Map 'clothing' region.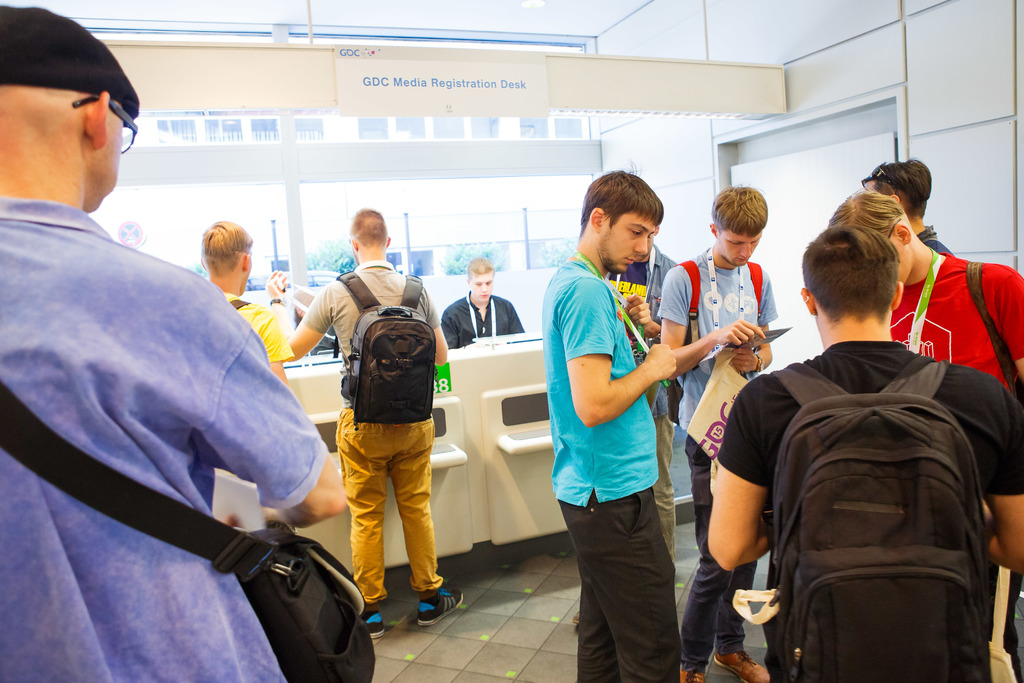
Mapped to 716, 342, 1023, 682.
